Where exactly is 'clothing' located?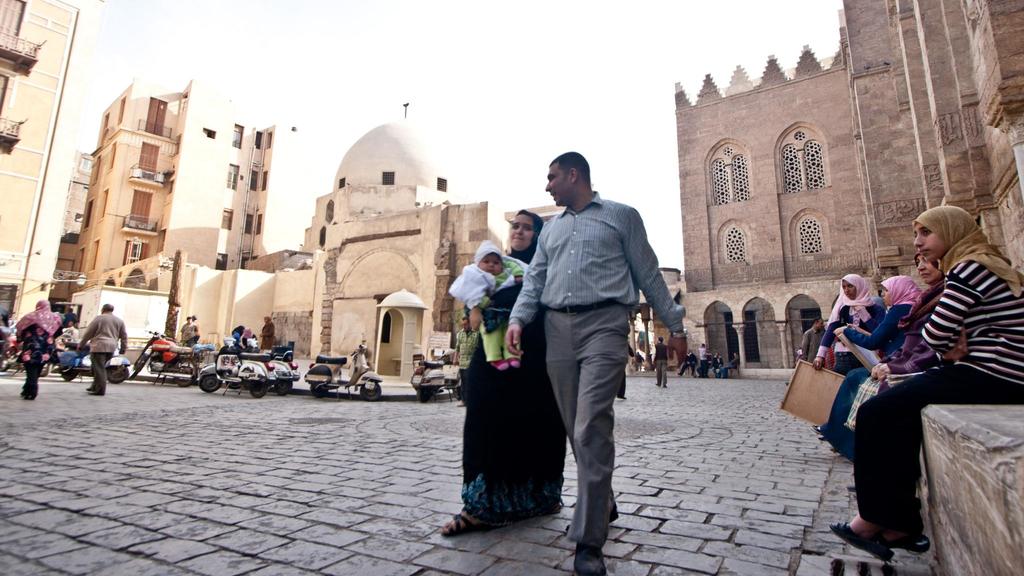
Its bounding box is locate(180, 323, 197, 353).
